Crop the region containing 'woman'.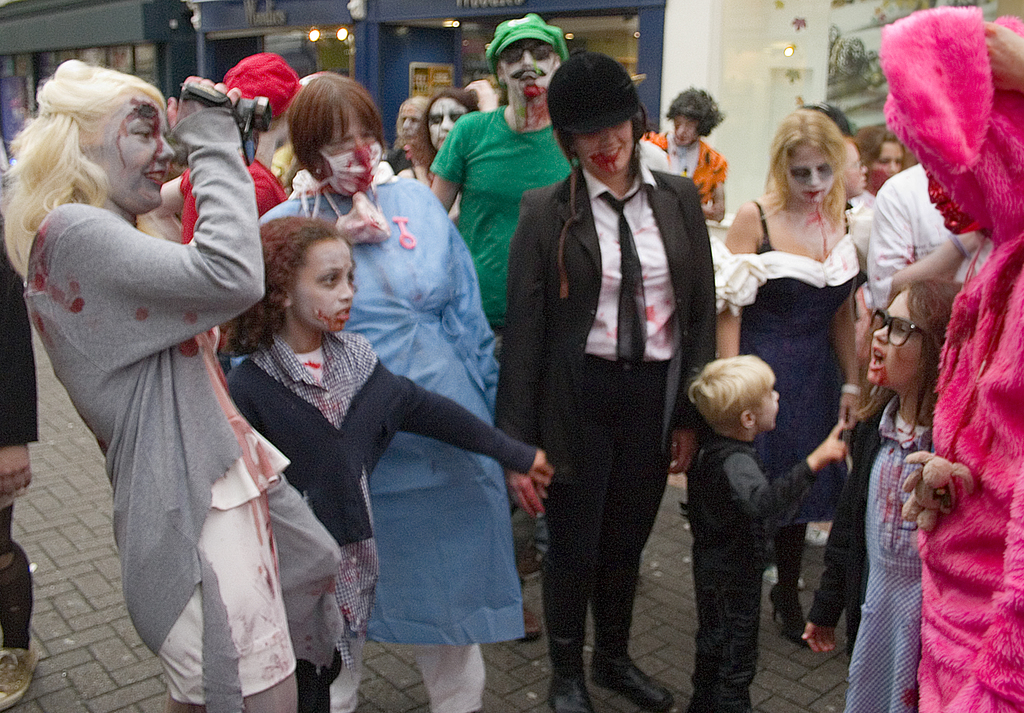
Crop region: 254:67:538:712.
